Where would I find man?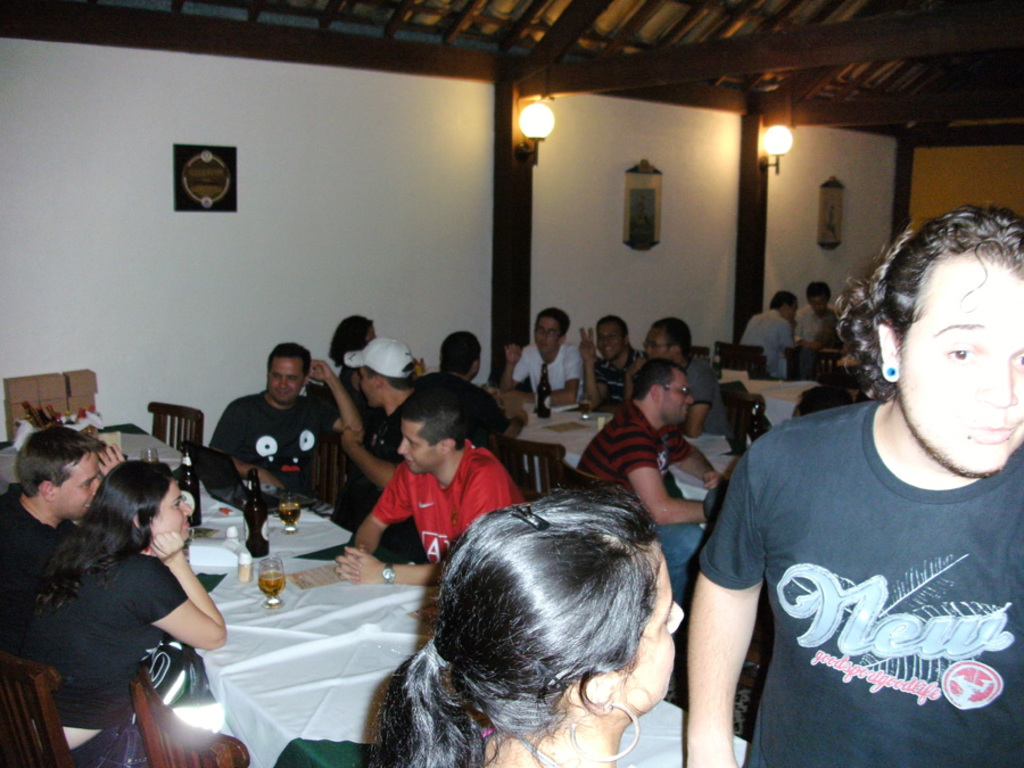
At [x1=612, y1=314, x2=727, y2=433].
